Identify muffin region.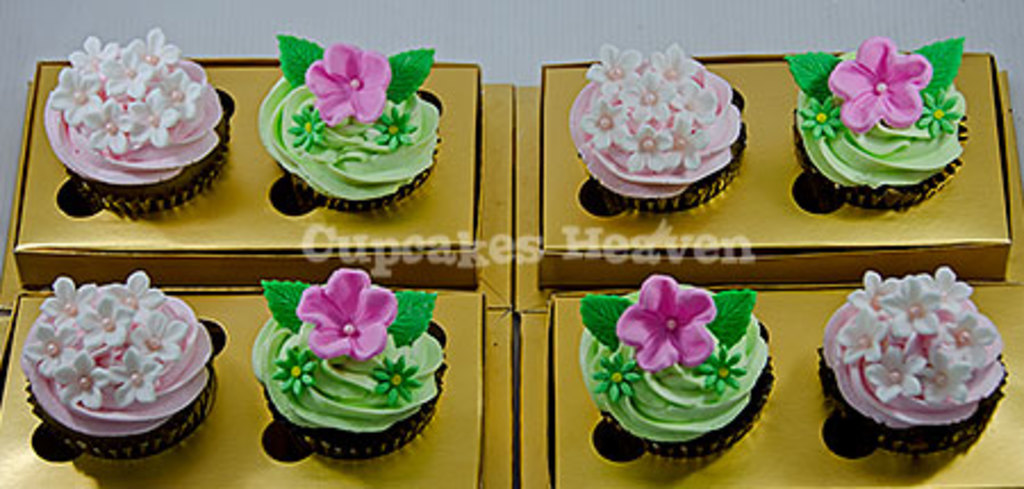
Region: bbox(46, 18, 228, 214).
